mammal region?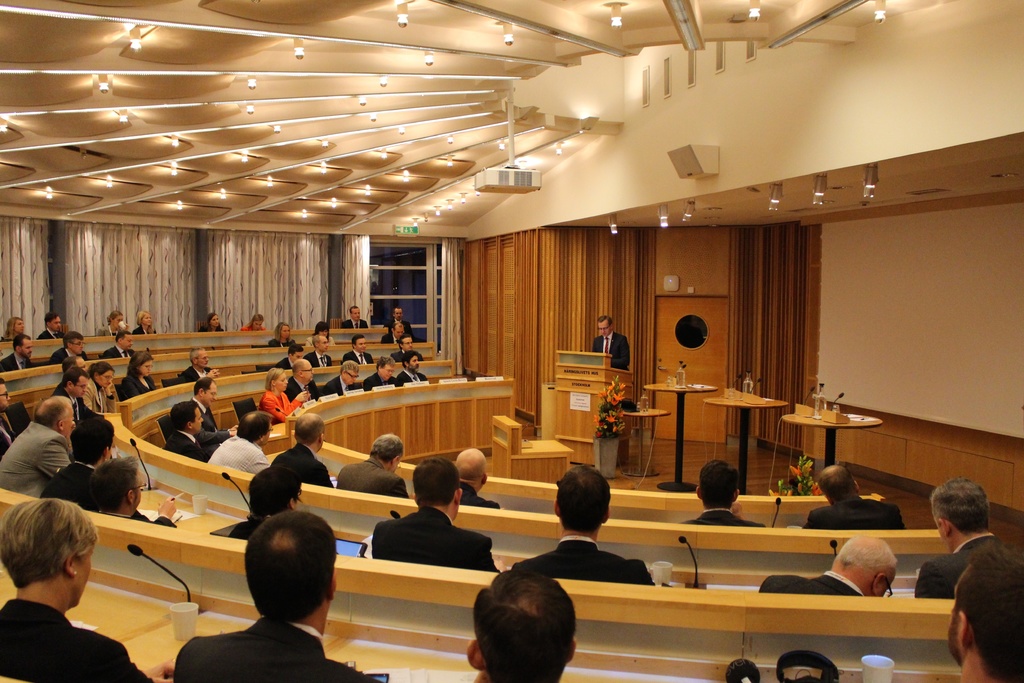
81, 449, 176, 529
